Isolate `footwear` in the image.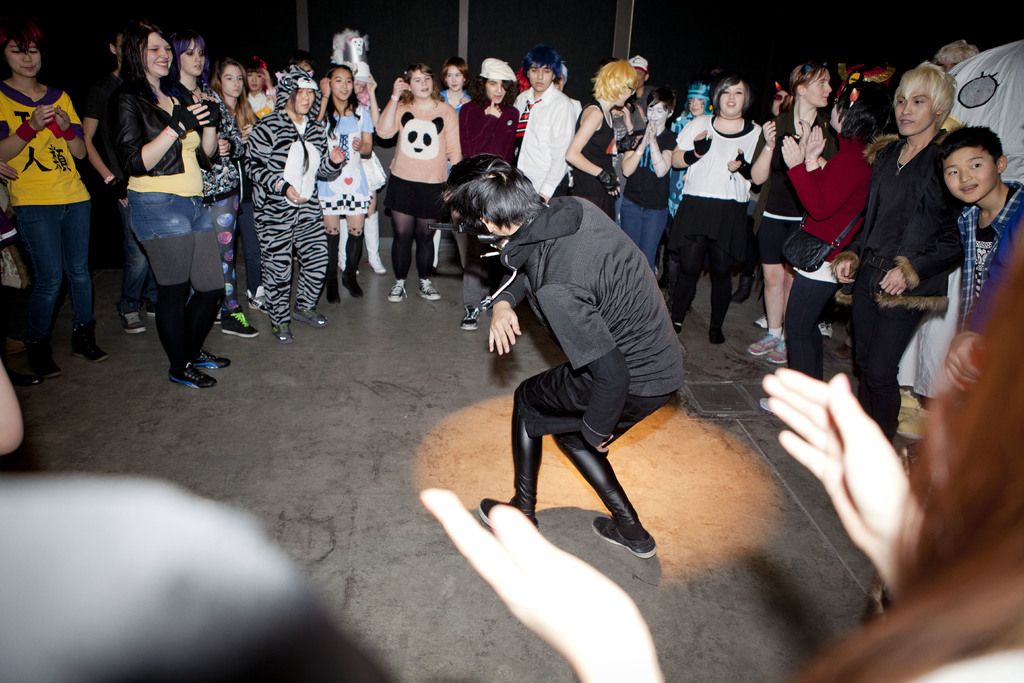
Isolated region: left=732, top=274, right=753, bottom=309.
